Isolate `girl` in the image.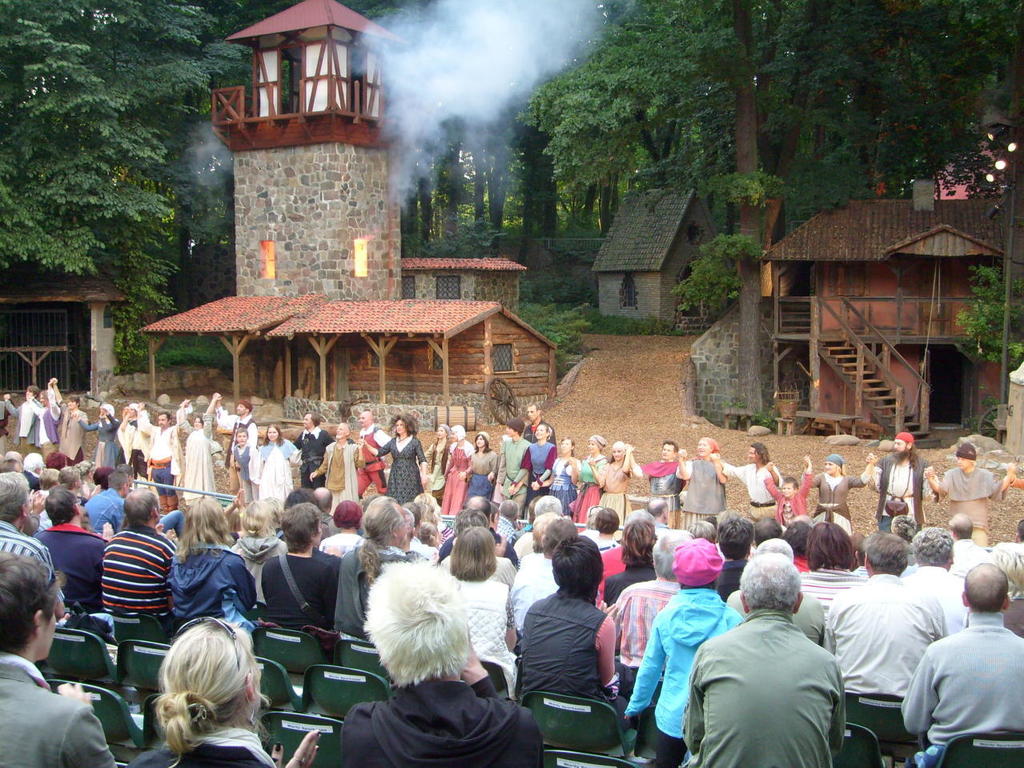
Isolated region: (left=183, top=393, right=222, bottom=503).
